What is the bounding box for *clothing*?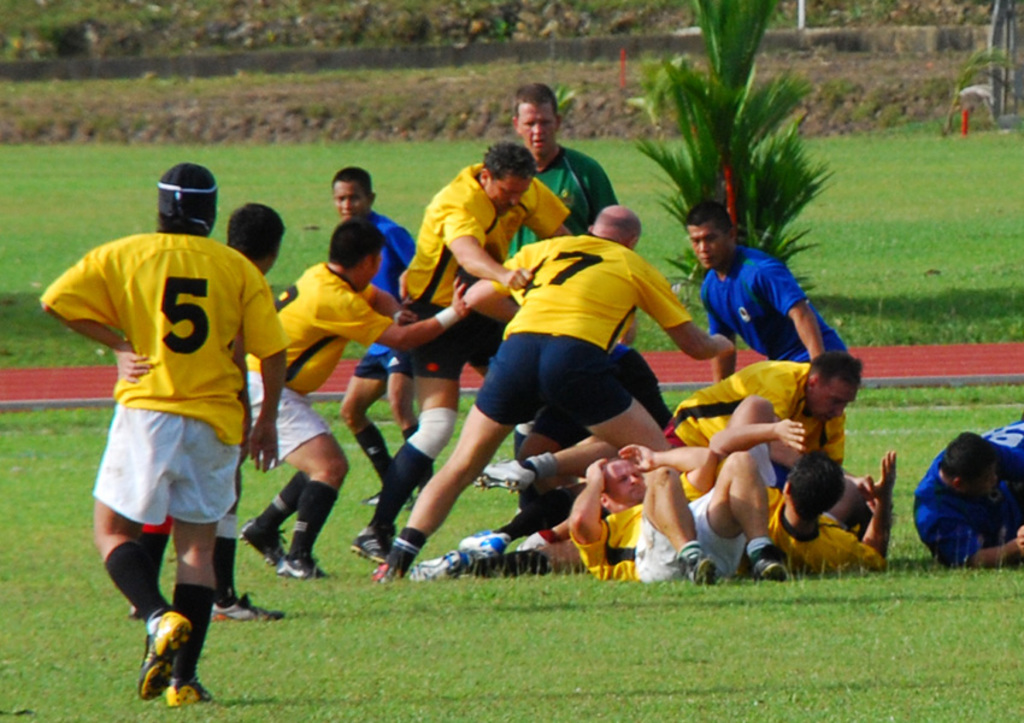
699 241 849 457.
